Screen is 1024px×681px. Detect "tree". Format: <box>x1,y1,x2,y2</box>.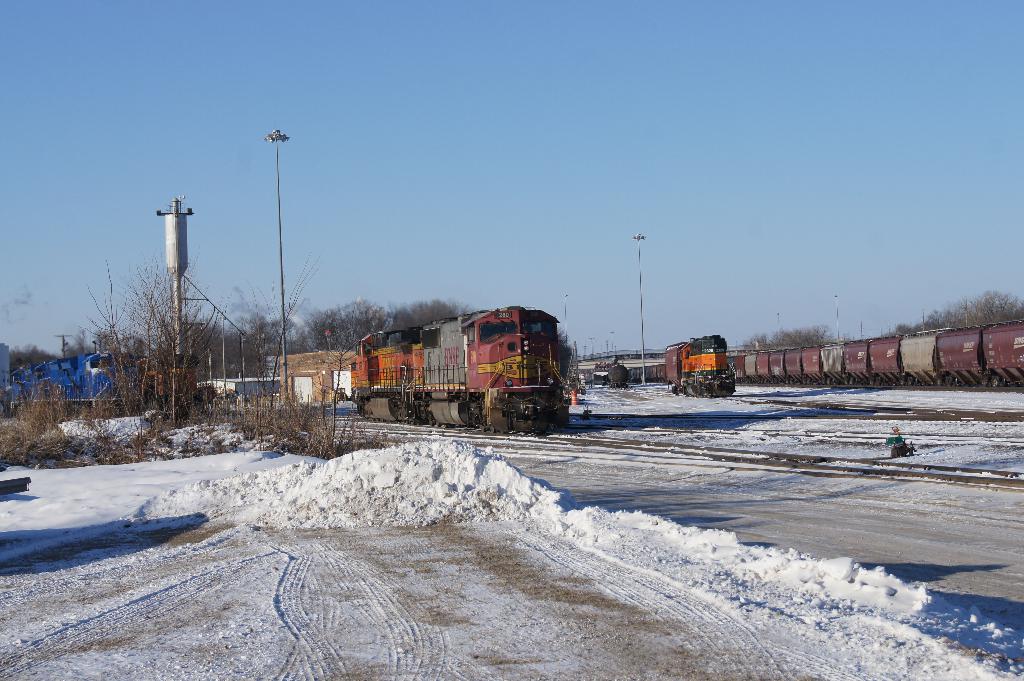
<box>737,324,837,348</box>.
